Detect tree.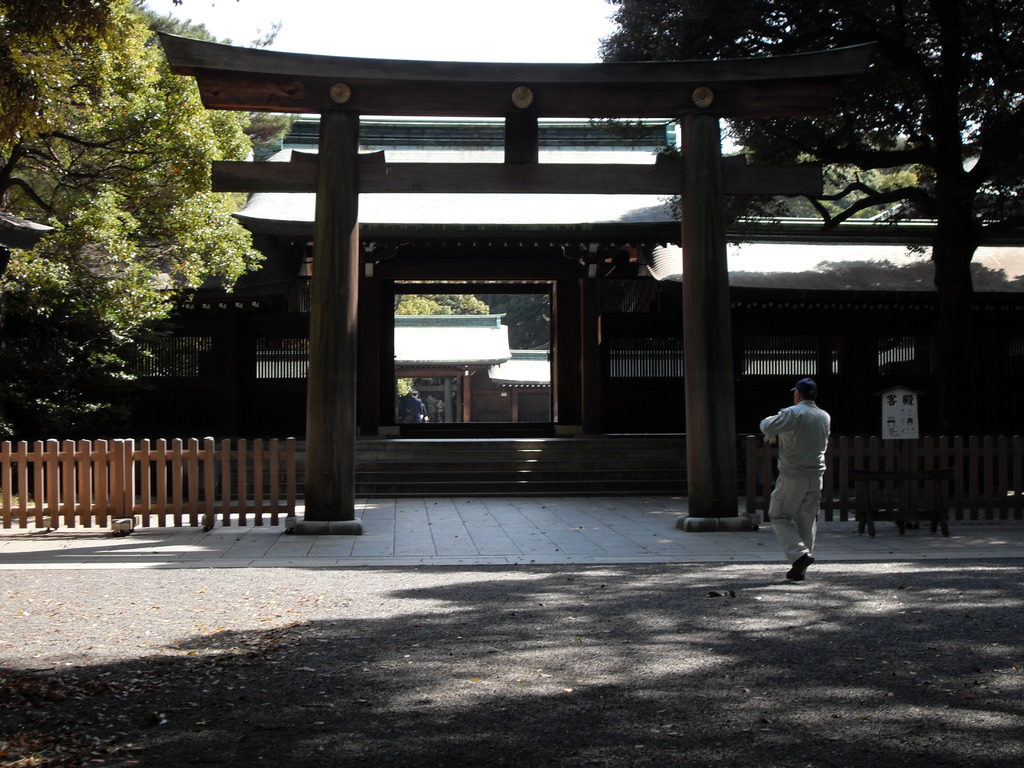
Detected at bbox(589, 0, 1023, 542).
